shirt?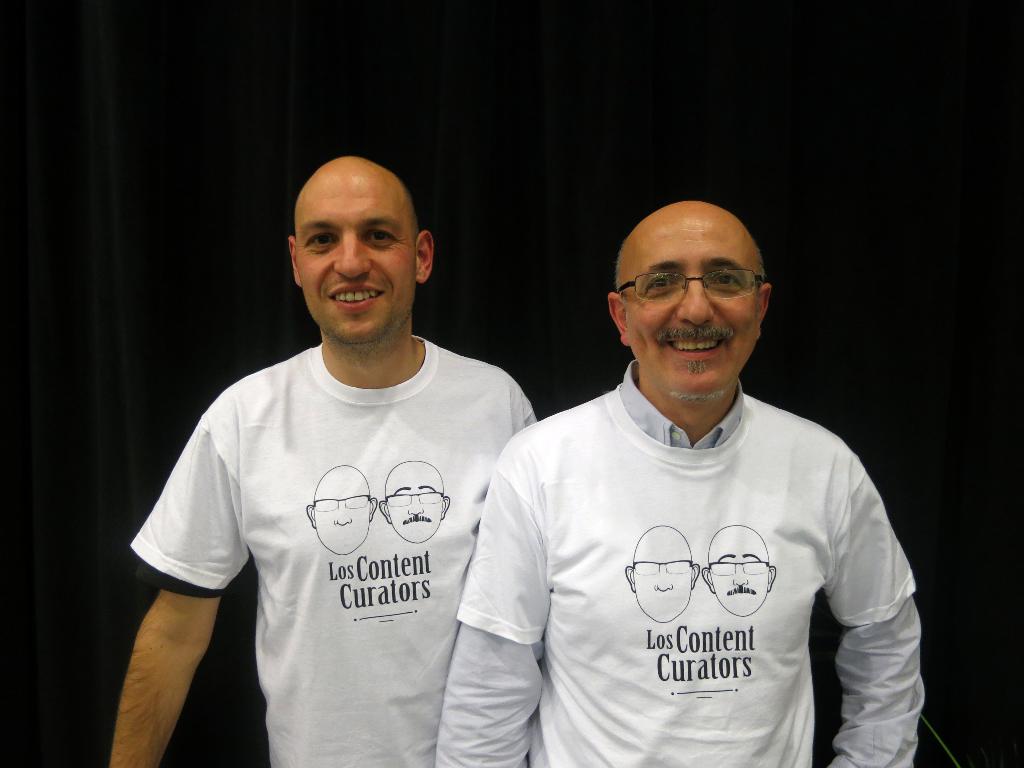
{"left": 621, "top": 362, "right": 747, "bottom": 446}
